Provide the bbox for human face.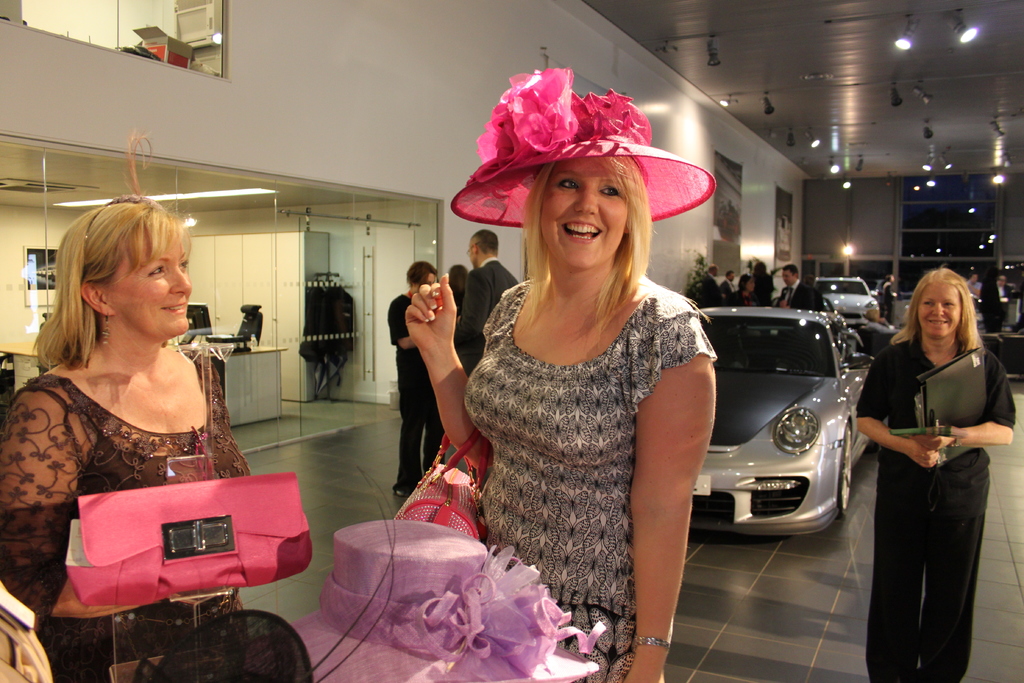
select_region(780, 267, 795, 288).
